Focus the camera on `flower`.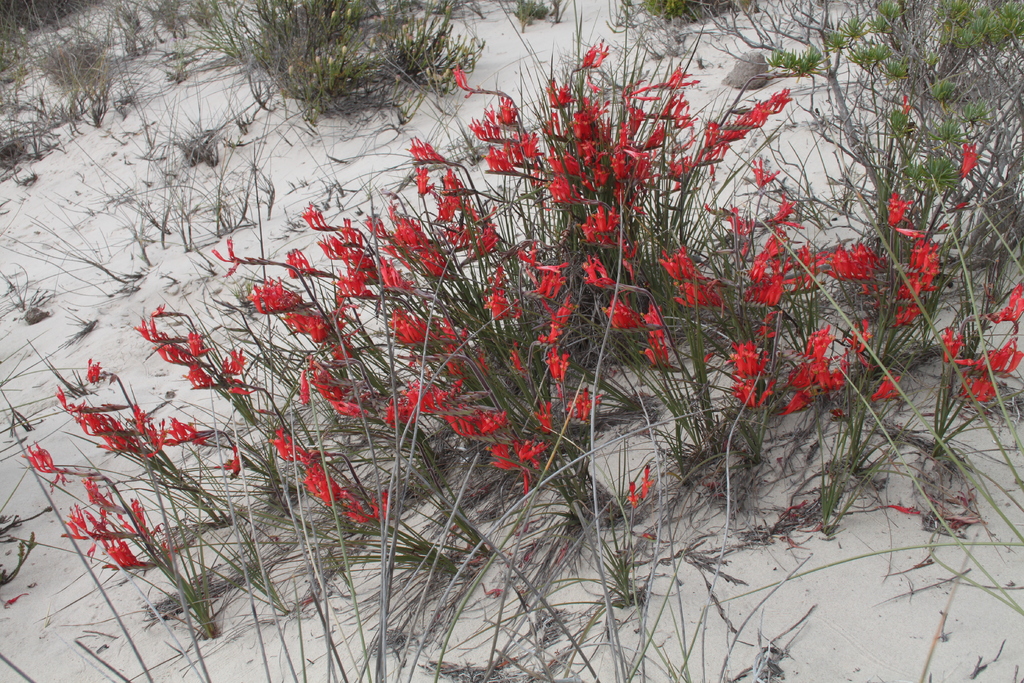
Focus region: box(604, 293, 647, 322).
